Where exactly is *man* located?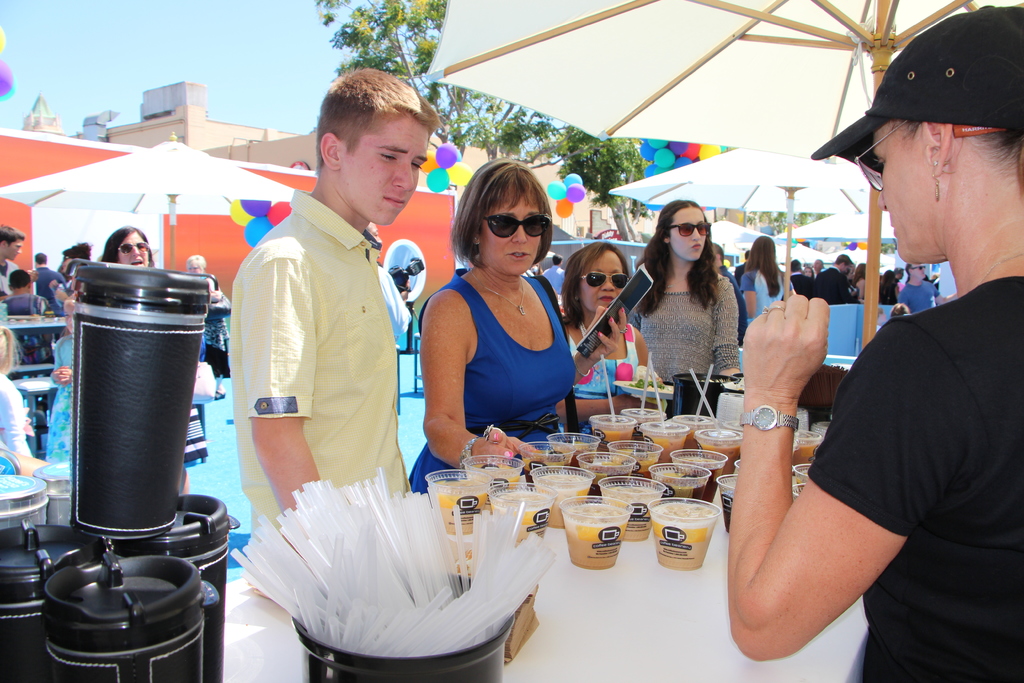
Its bounding box is 0 227 25 299.
